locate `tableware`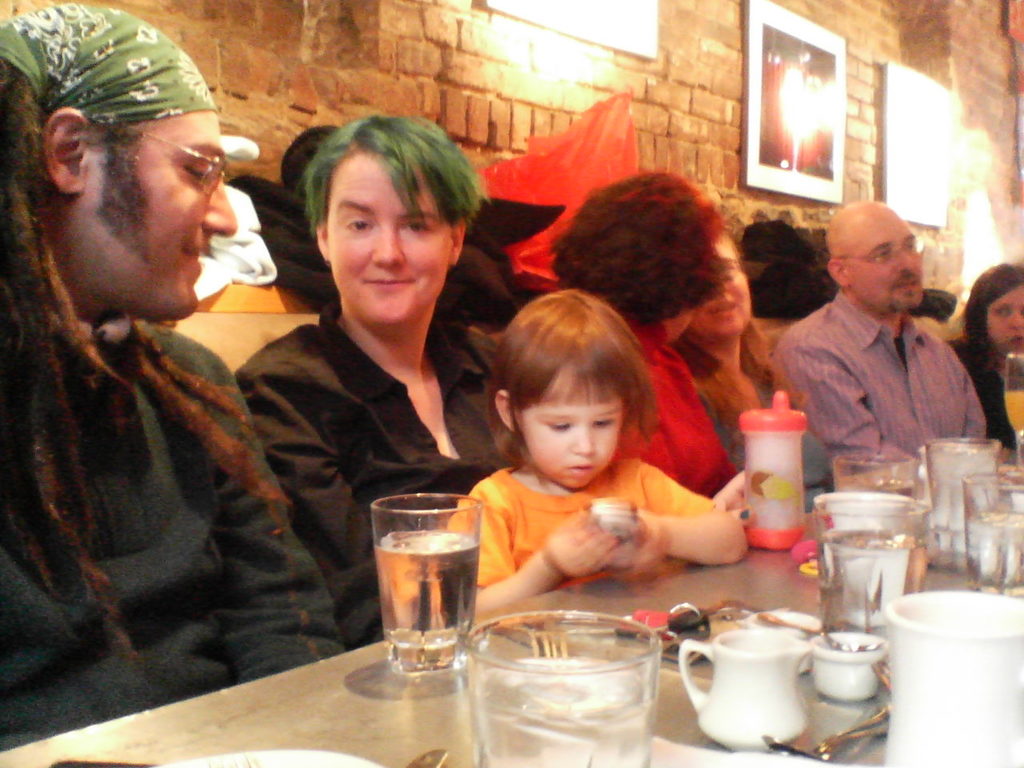
833, 451, 926, 503
